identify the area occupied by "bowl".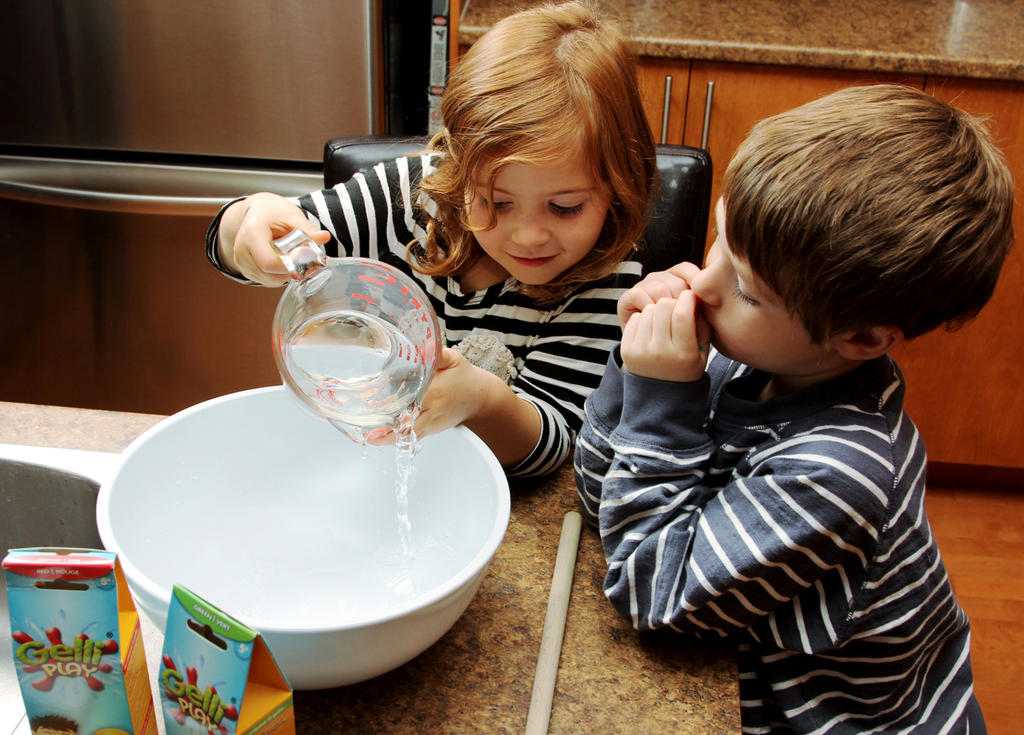
Area: (115,370,528,691).
